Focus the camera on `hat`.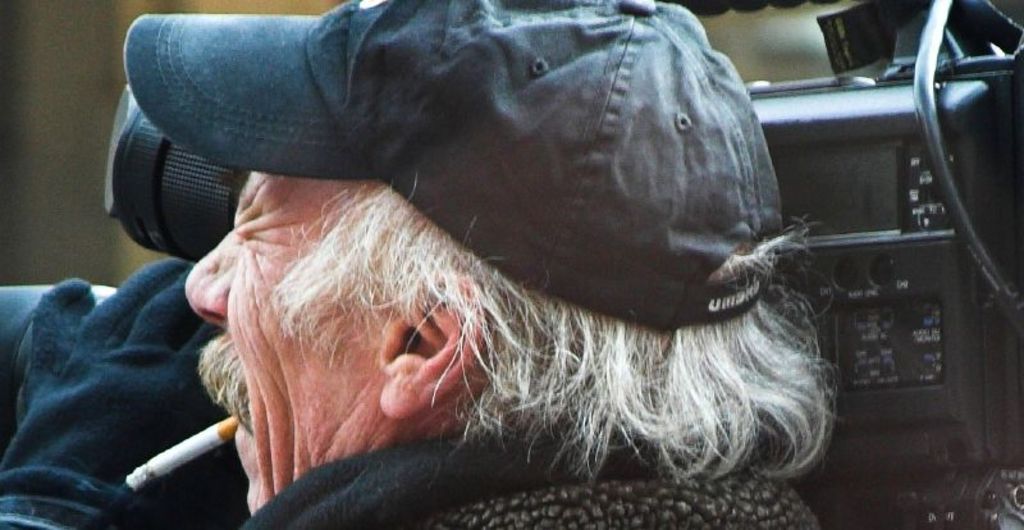
Focus region: box=[127, 0, 787, 330].
